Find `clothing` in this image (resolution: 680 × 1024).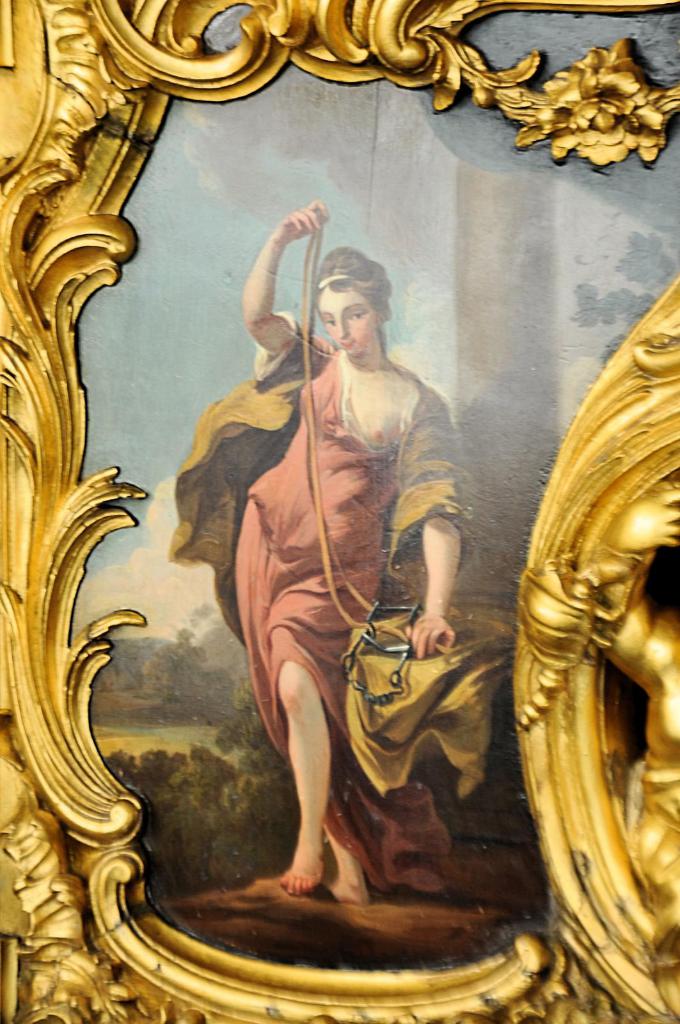
204 298 482 912.
